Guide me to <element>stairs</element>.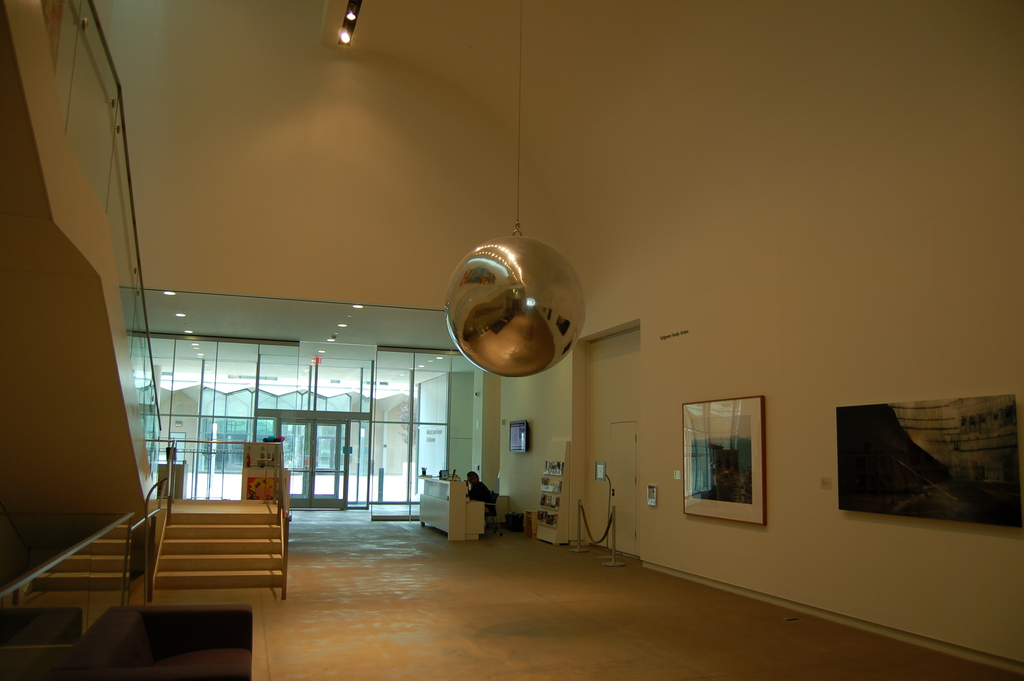
Guidance: (157,504,282,588).
